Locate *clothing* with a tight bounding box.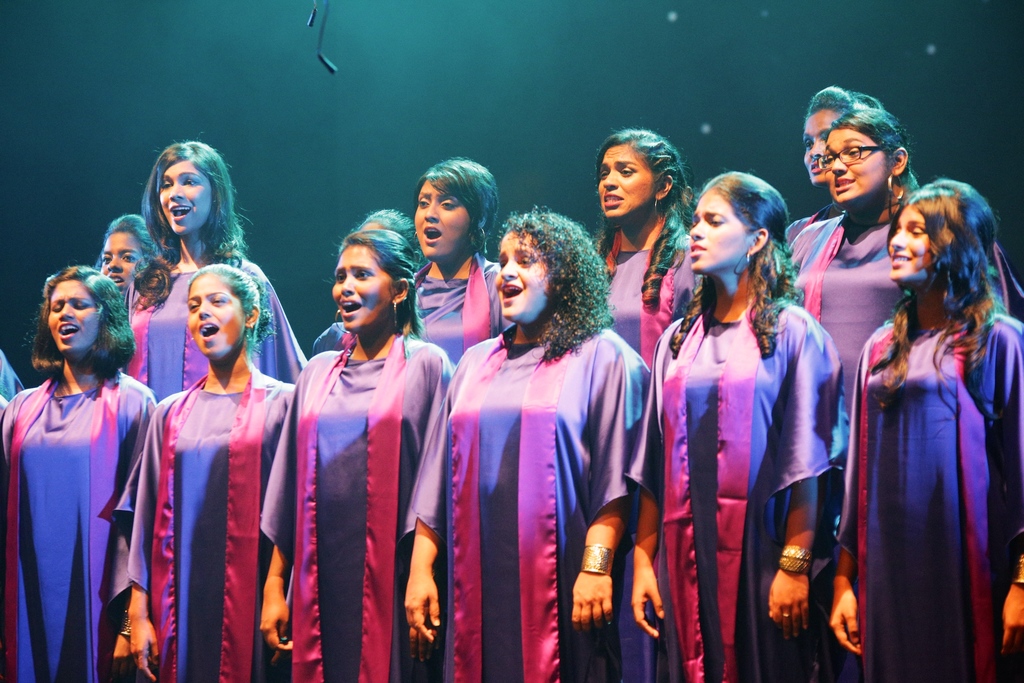
830, 317, 1023, 682.
